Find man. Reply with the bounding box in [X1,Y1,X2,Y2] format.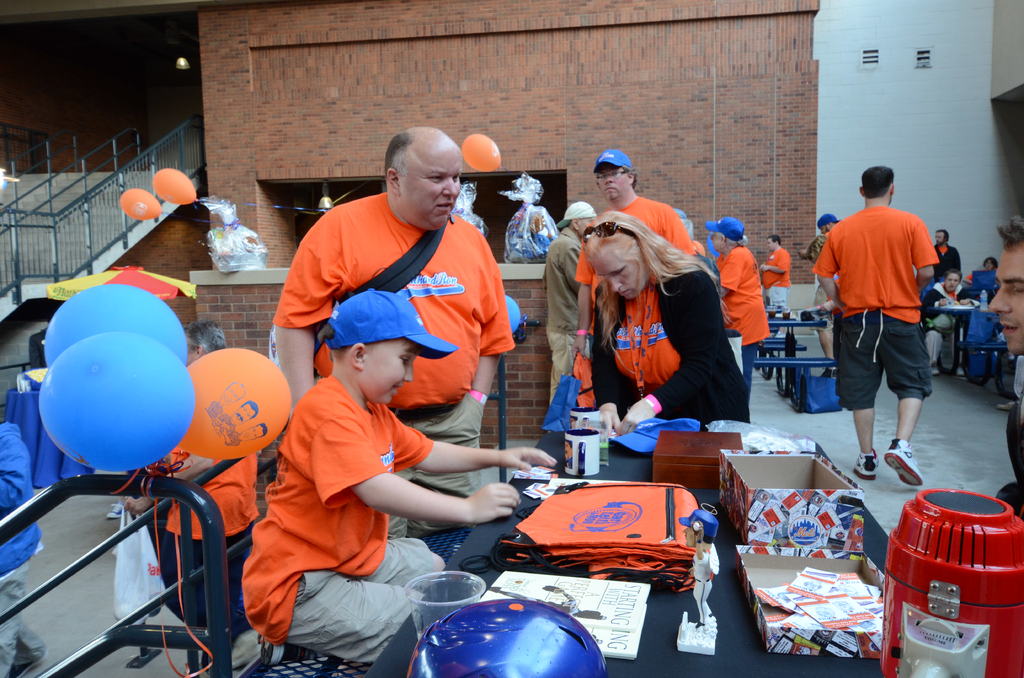
[758,235,791,307].
